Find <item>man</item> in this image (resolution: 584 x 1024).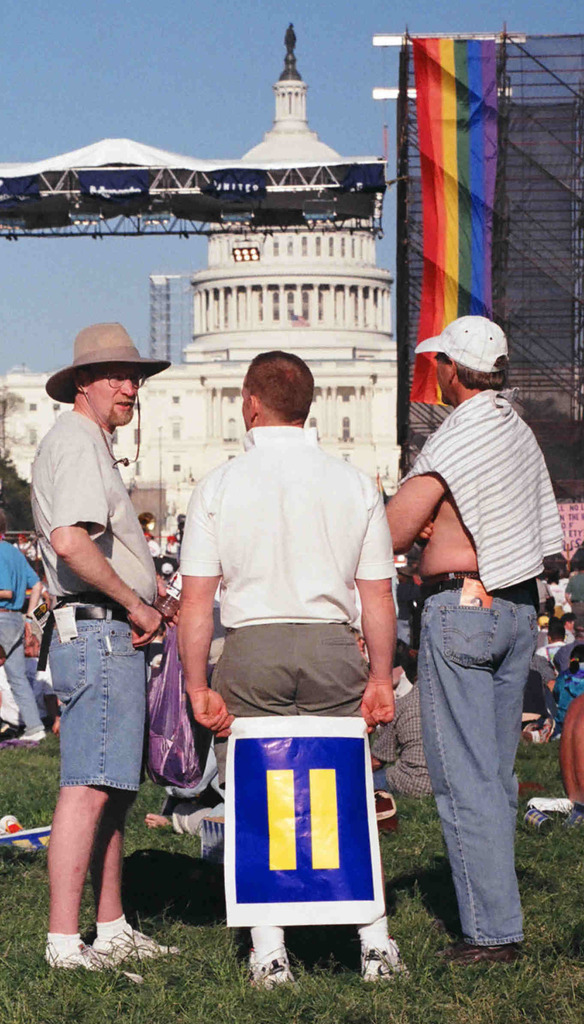
left=384, top=300, right=565, bottom=931.
